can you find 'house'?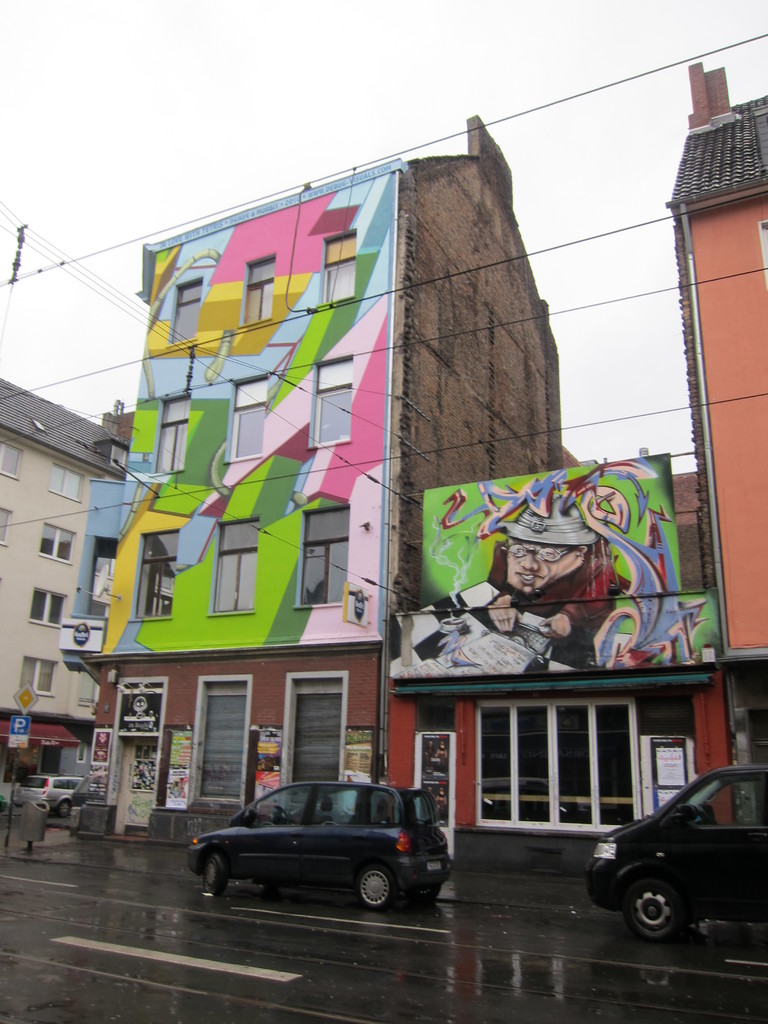
Yes, bounding box: <bbox>394, 451, 735, 862</bbox>.
